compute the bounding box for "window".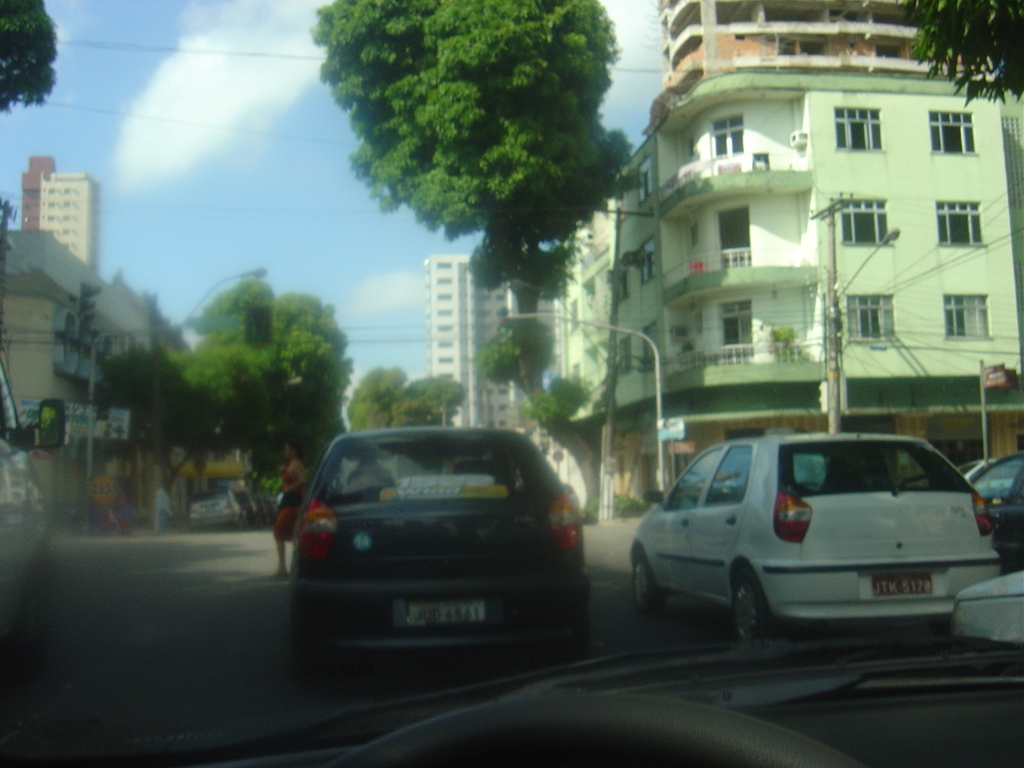
935,197,987,241.
